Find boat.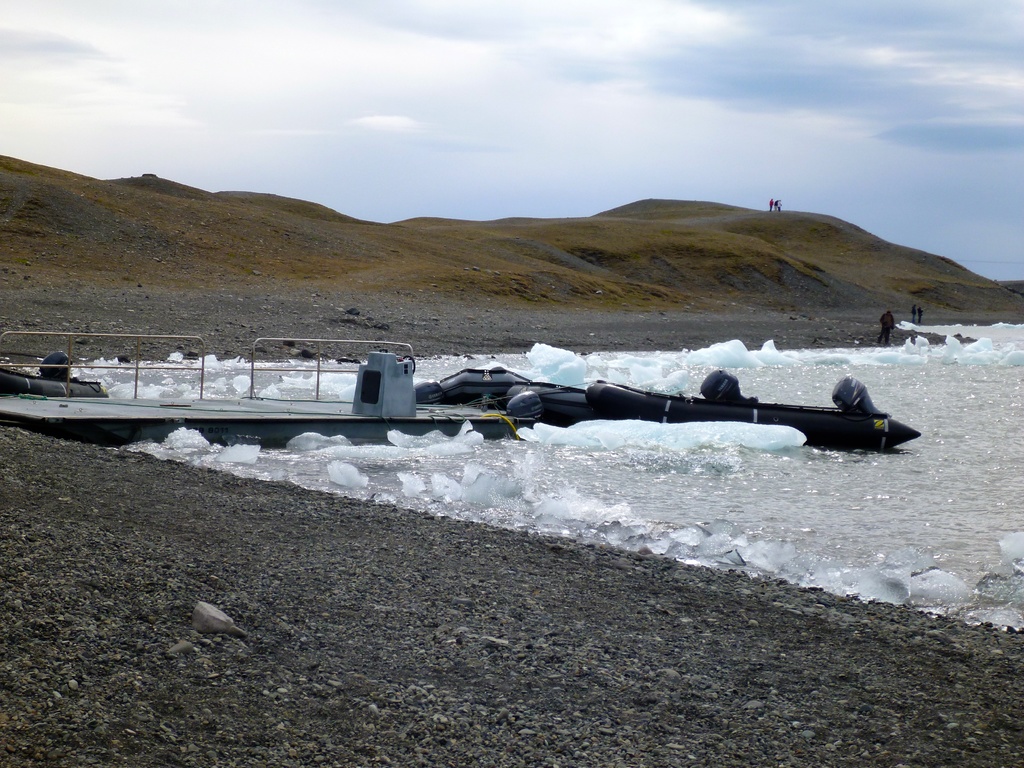
26,307,548,447.
